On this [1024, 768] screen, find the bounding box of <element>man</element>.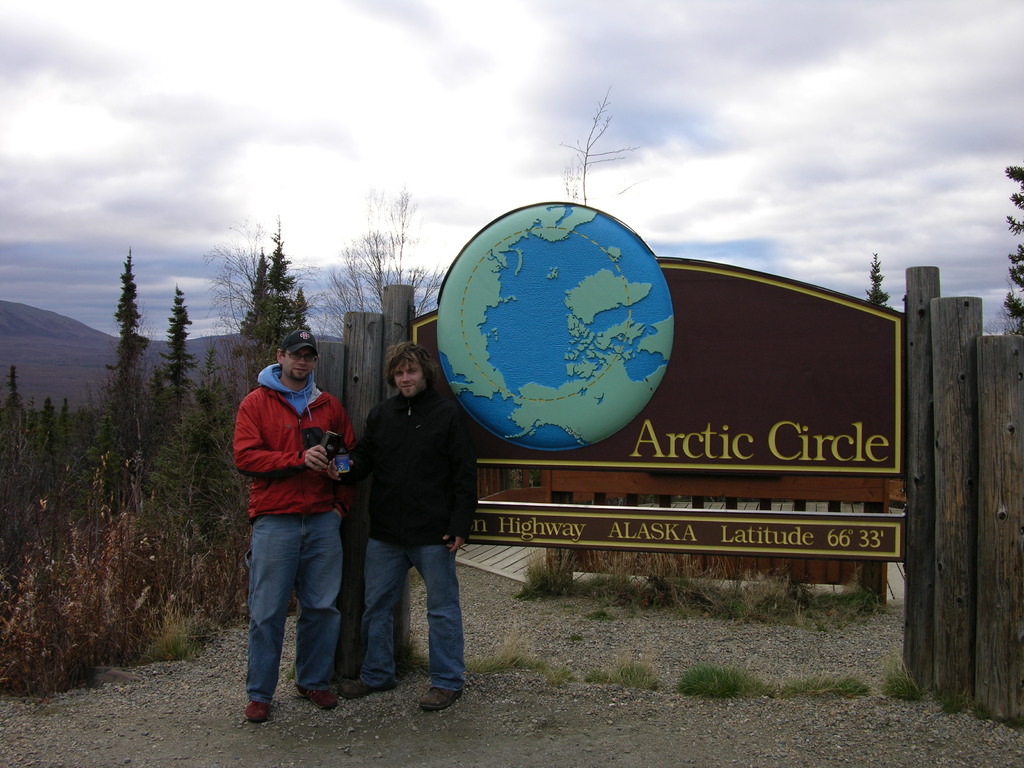
Bounding box: <region>228, 328, 355, 723</region>.
